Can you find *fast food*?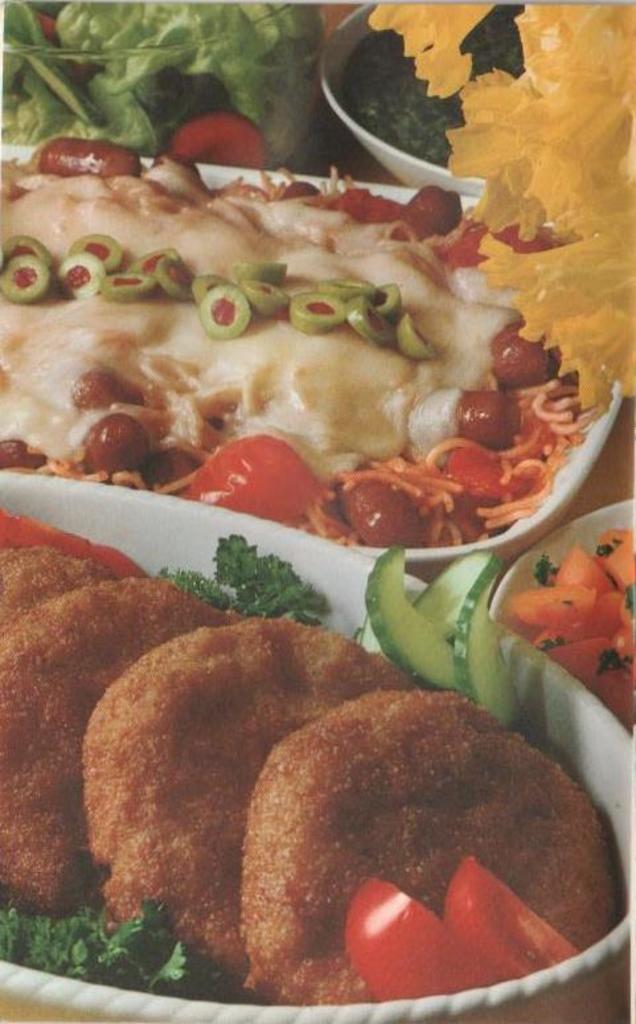
Yes, bounding box: Rect(337, 0, 571, 161).
